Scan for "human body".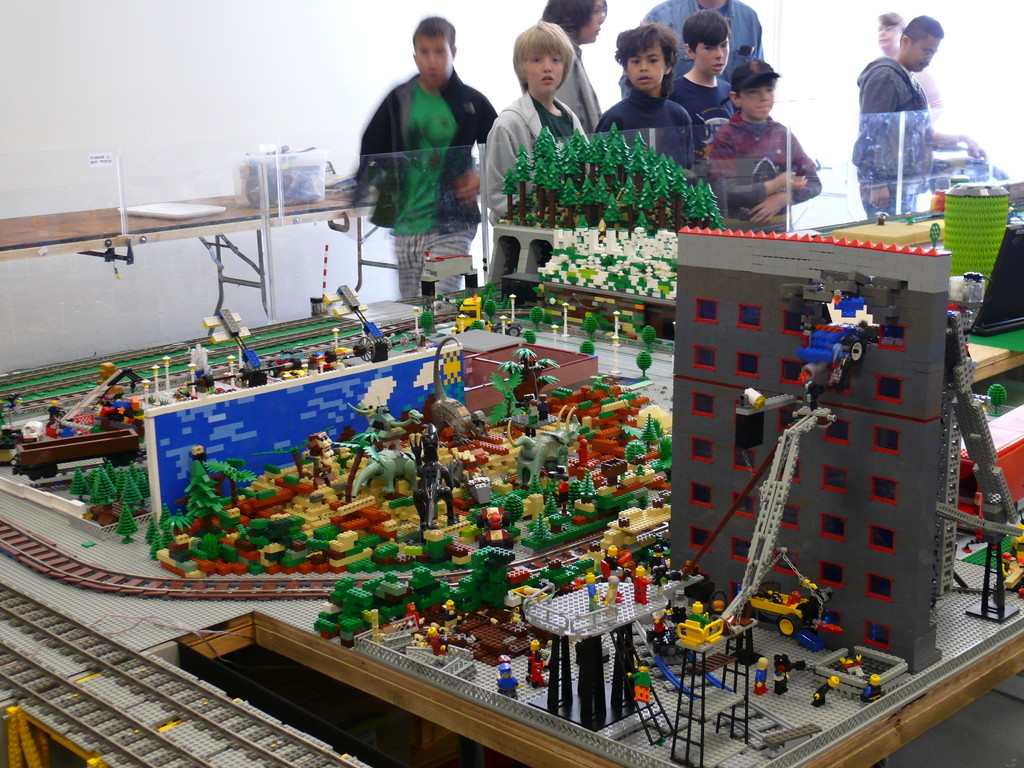
Scan result: x1=861, y1=672, x2=882, y2=704.
